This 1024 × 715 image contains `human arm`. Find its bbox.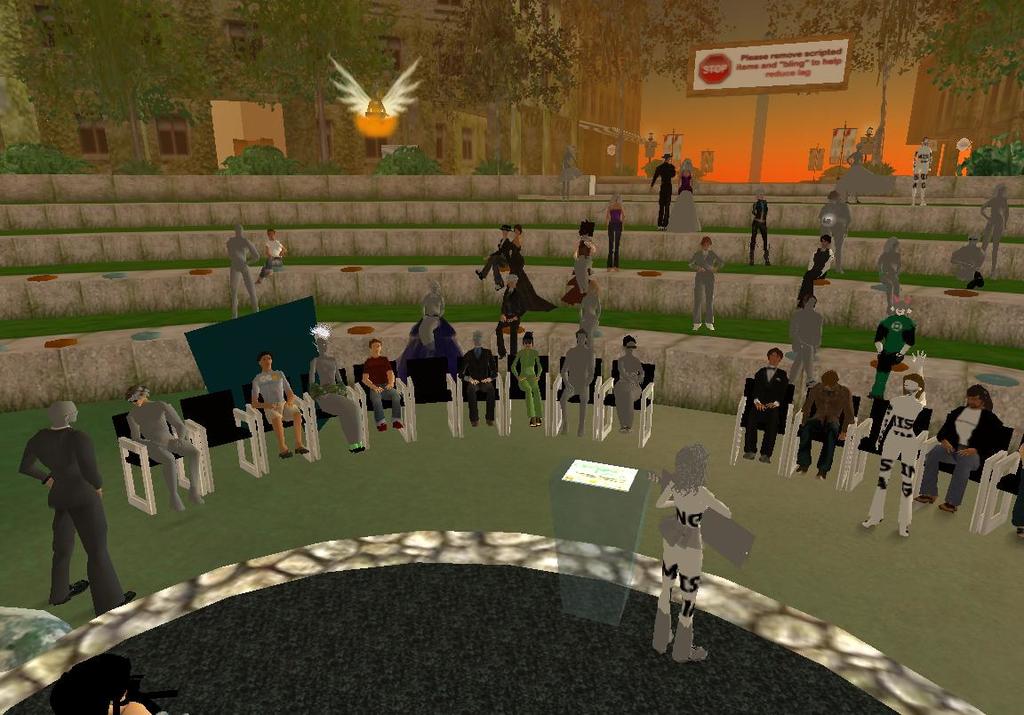
l=960, t=416, r=996, b=455.
